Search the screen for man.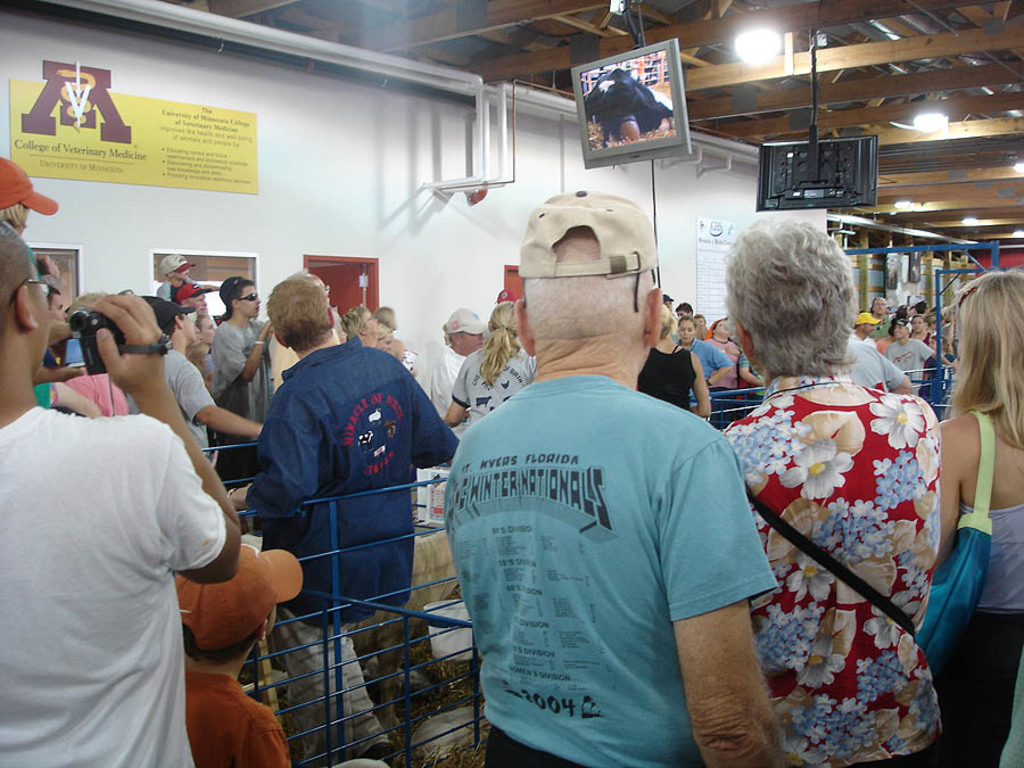
Found at [left=887, top=320, right=958, bottom=379].
